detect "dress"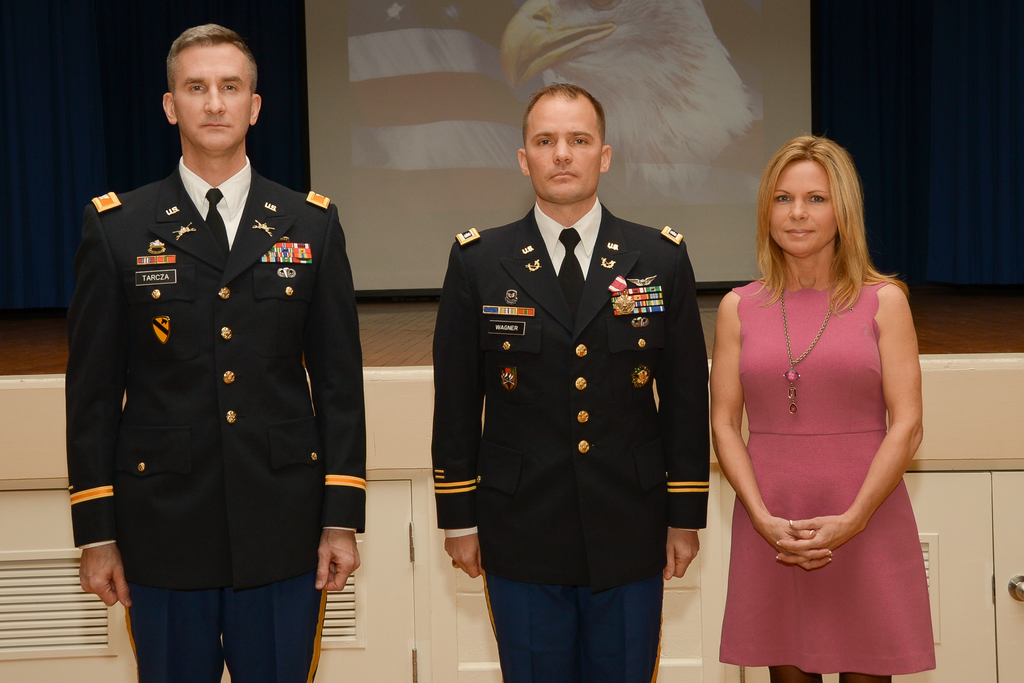
<region>719, 277, 940, 673</region>
